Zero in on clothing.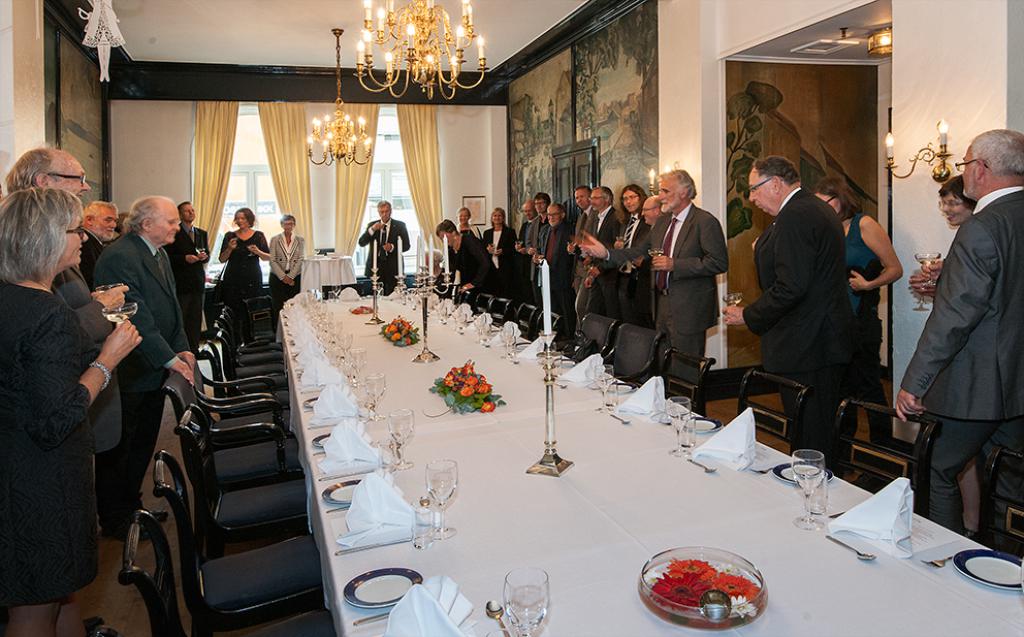
Zeroed in: (524,210,559,319).
